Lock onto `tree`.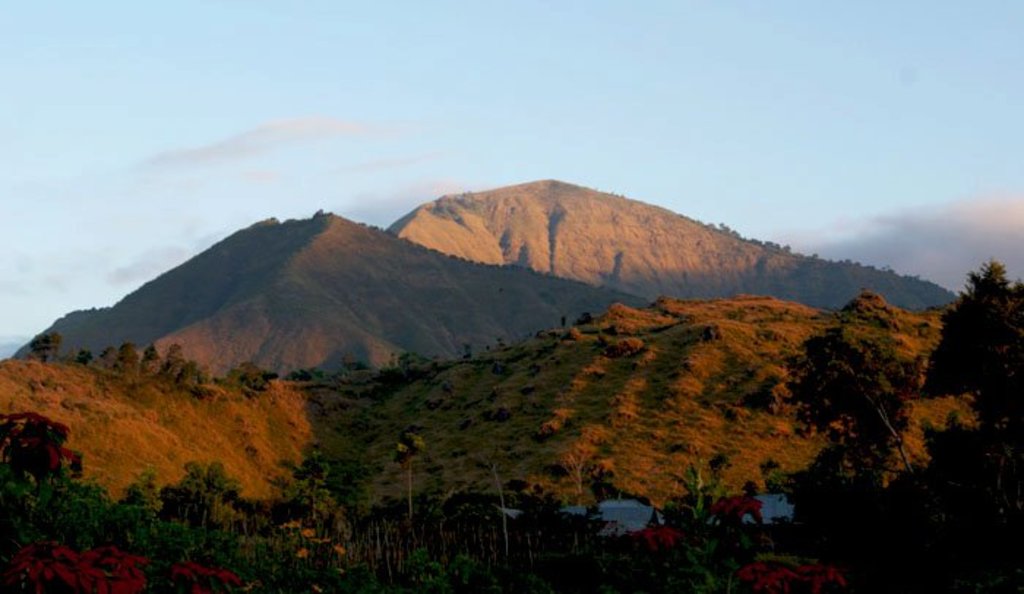
Locked: 104 338 142 389.
